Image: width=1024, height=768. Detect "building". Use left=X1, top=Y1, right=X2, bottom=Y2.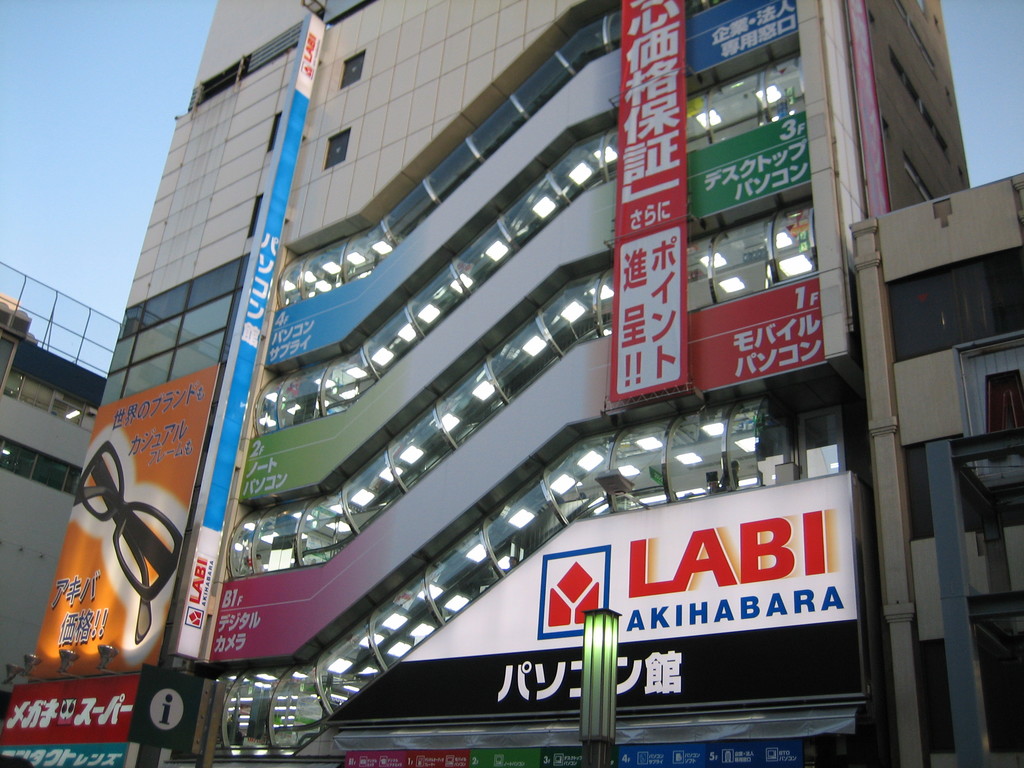
left=0, top=264, right=127, bottom=679.
